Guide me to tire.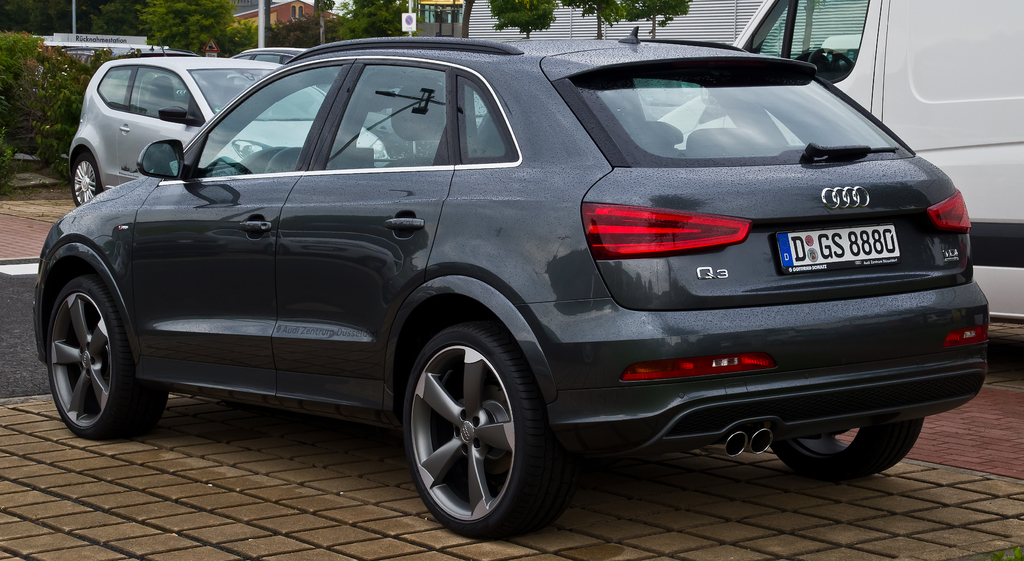
Guidance: l=404, t=324, r=553, b=534.
